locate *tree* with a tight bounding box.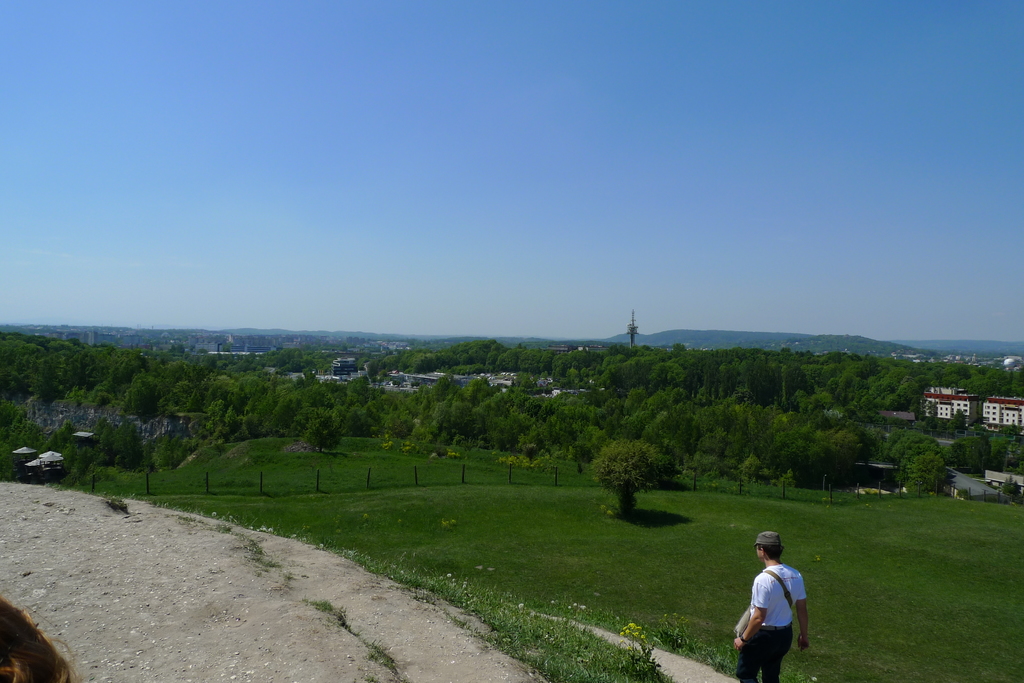
Rect(347, 374, 378, 405).
